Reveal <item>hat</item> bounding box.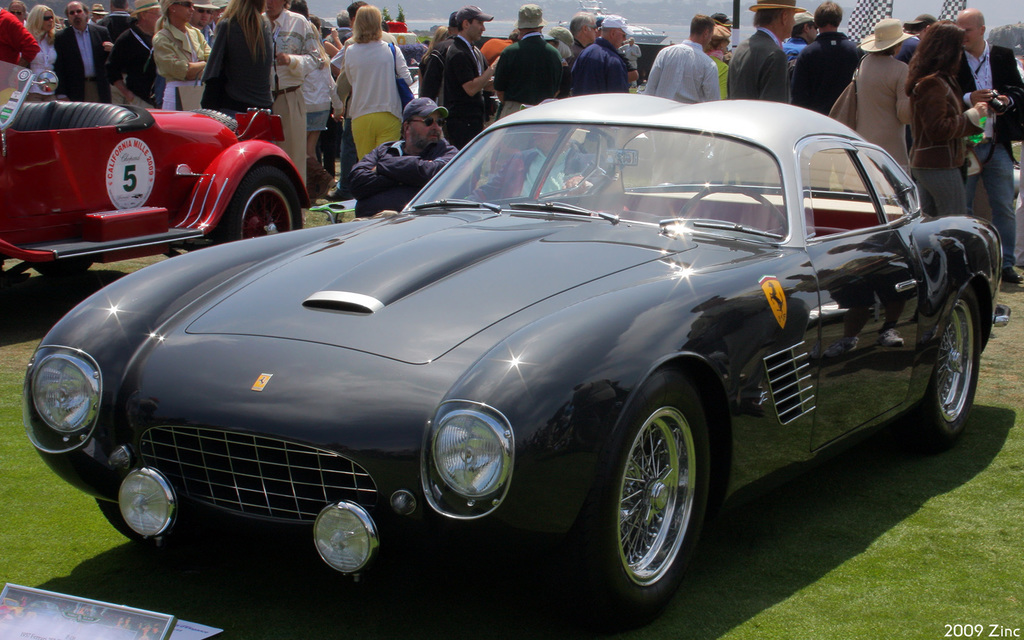
Revealed: box=[750, 0, 806, 14].
